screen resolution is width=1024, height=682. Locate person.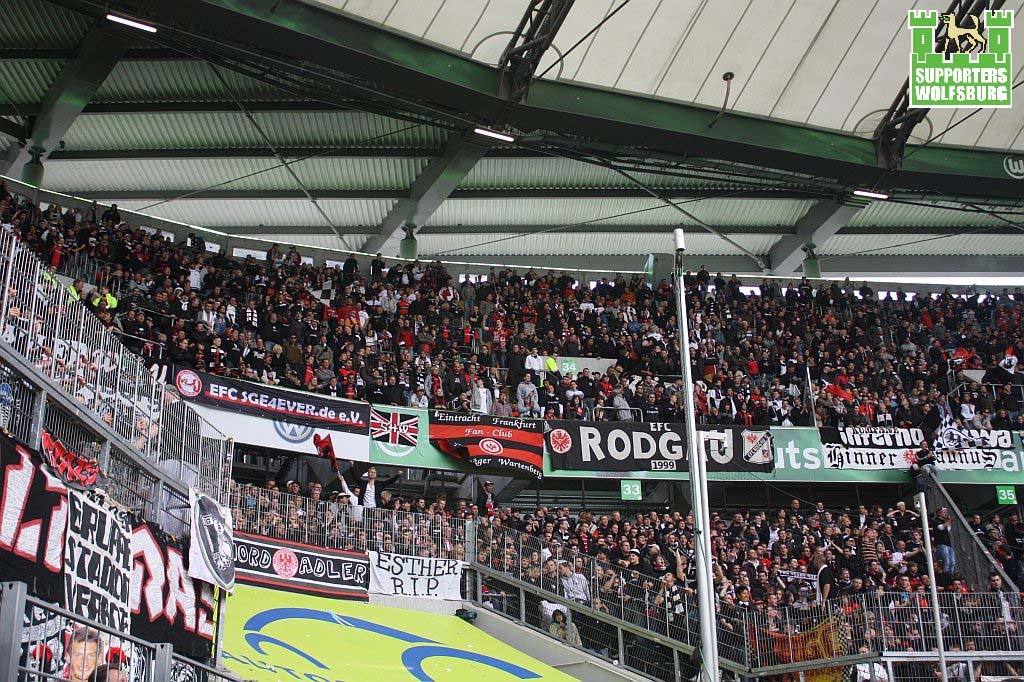
<box>426,386,450,412</box>.
